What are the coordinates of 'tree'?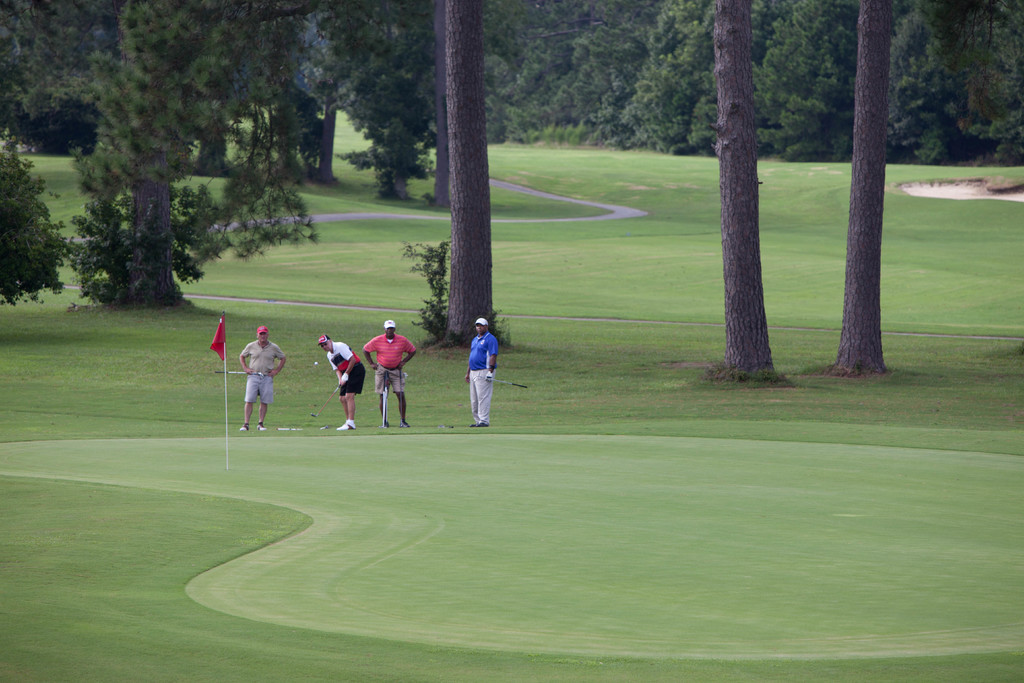
(left=394, top=235, right=449, bottom=345).
